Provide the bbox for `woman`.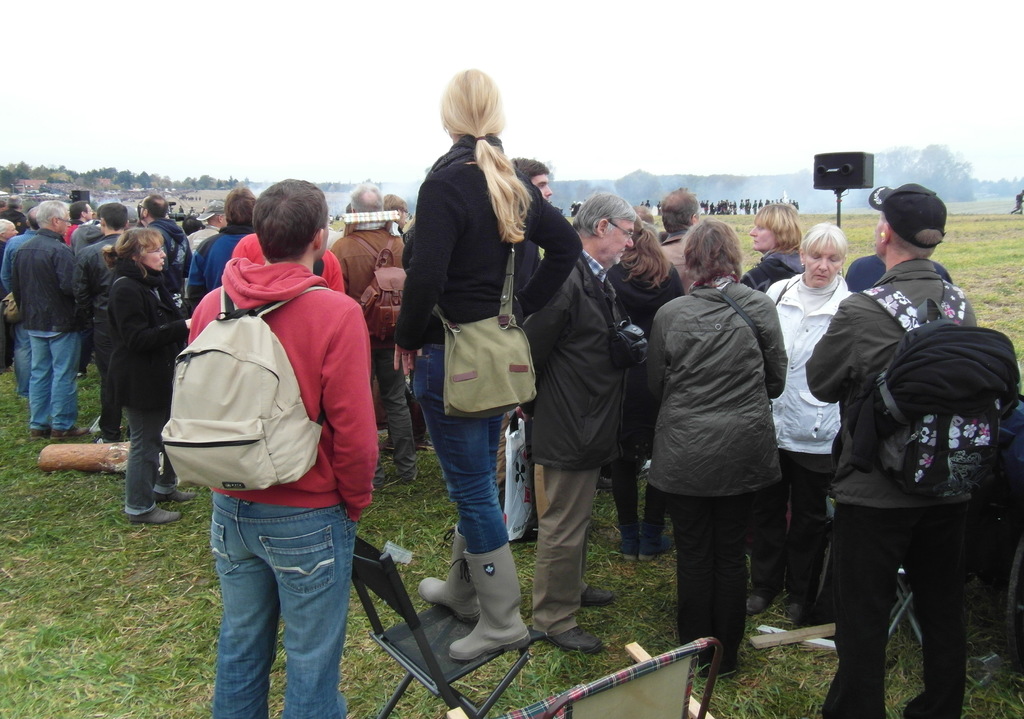
608:208:681:563.
